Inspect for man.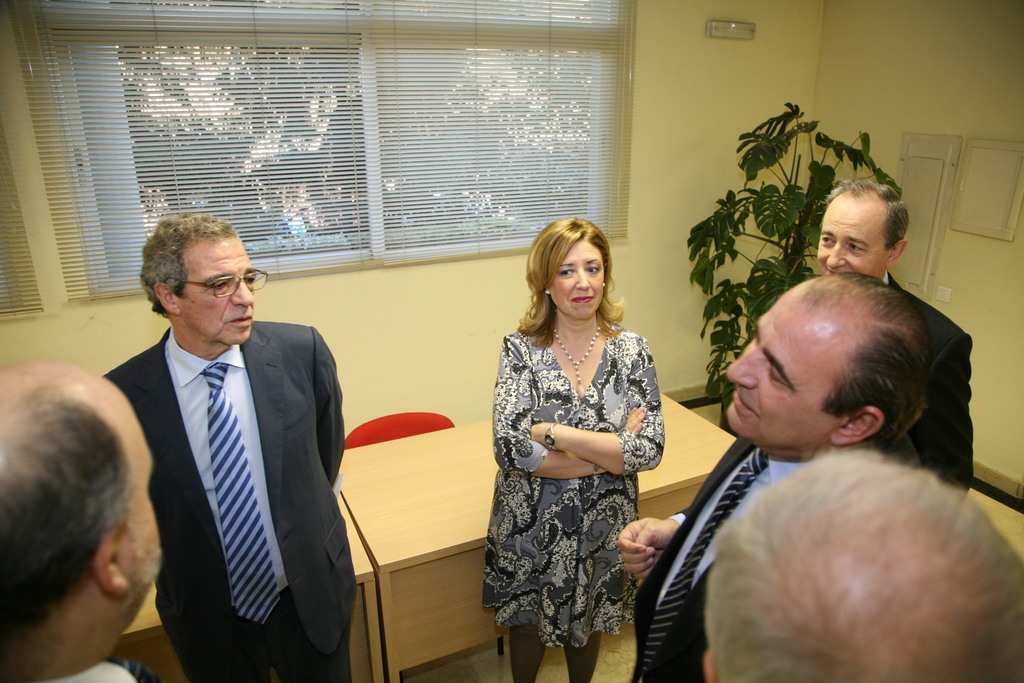
Inspection: 818:180:973:504.
